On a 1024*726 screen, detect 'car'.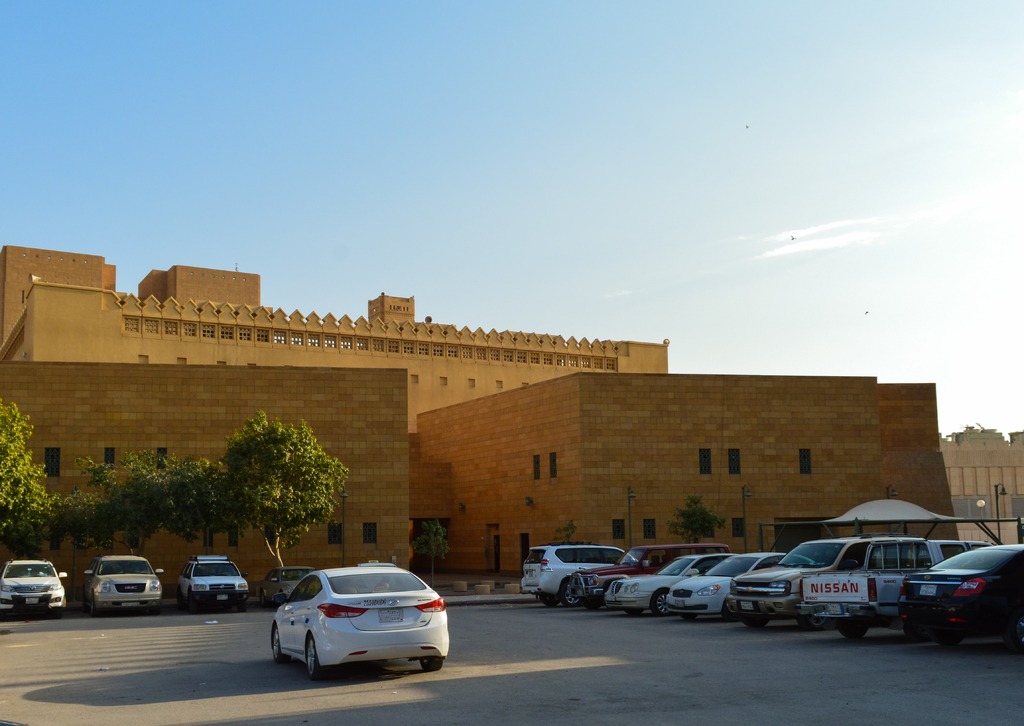
x1=664 y1=547 x2=829 y2=632.
